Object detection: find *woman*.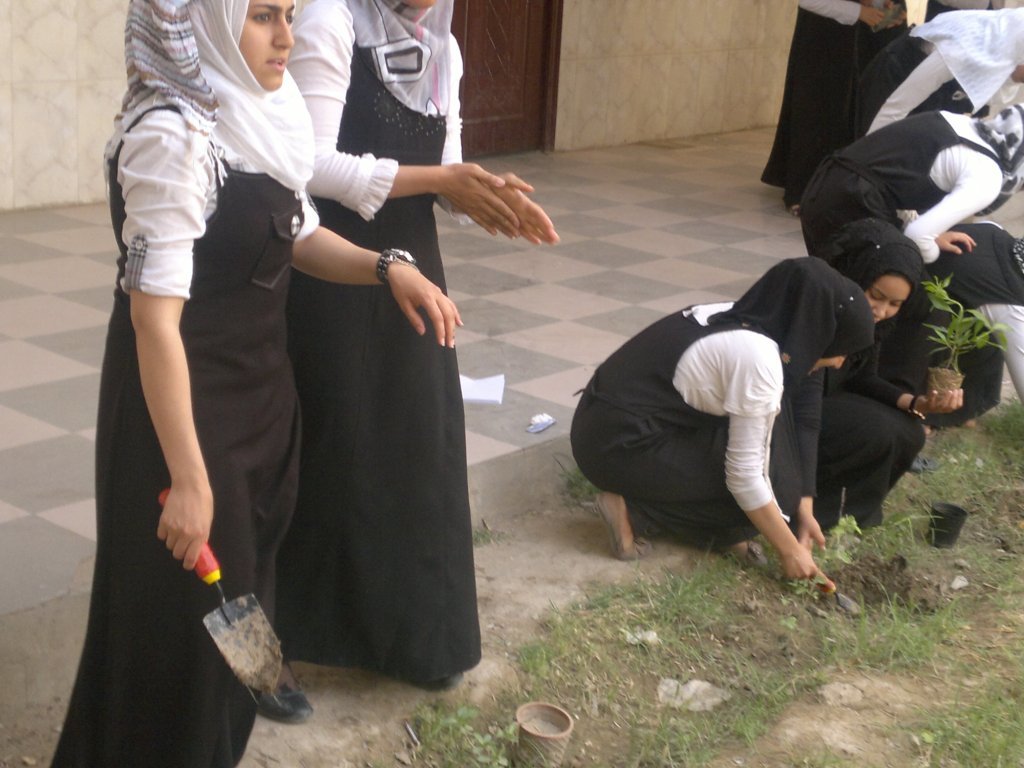
(left=43, top=0, right=465, bottom=765).
